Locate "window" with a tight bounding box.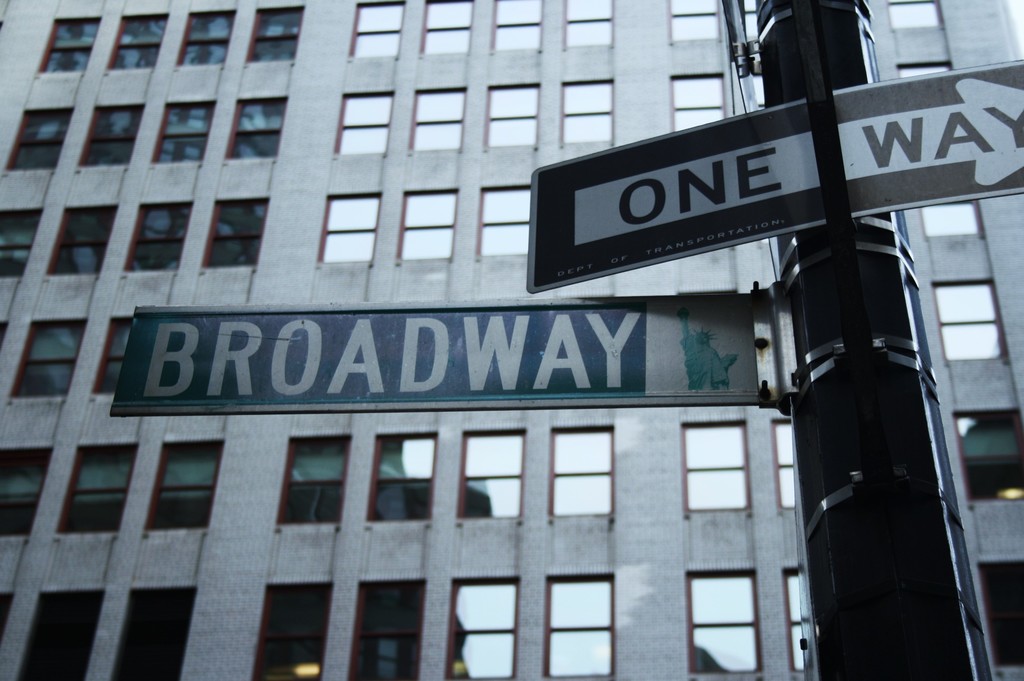
x1=682, y1=570, x2=768, y2=675.
